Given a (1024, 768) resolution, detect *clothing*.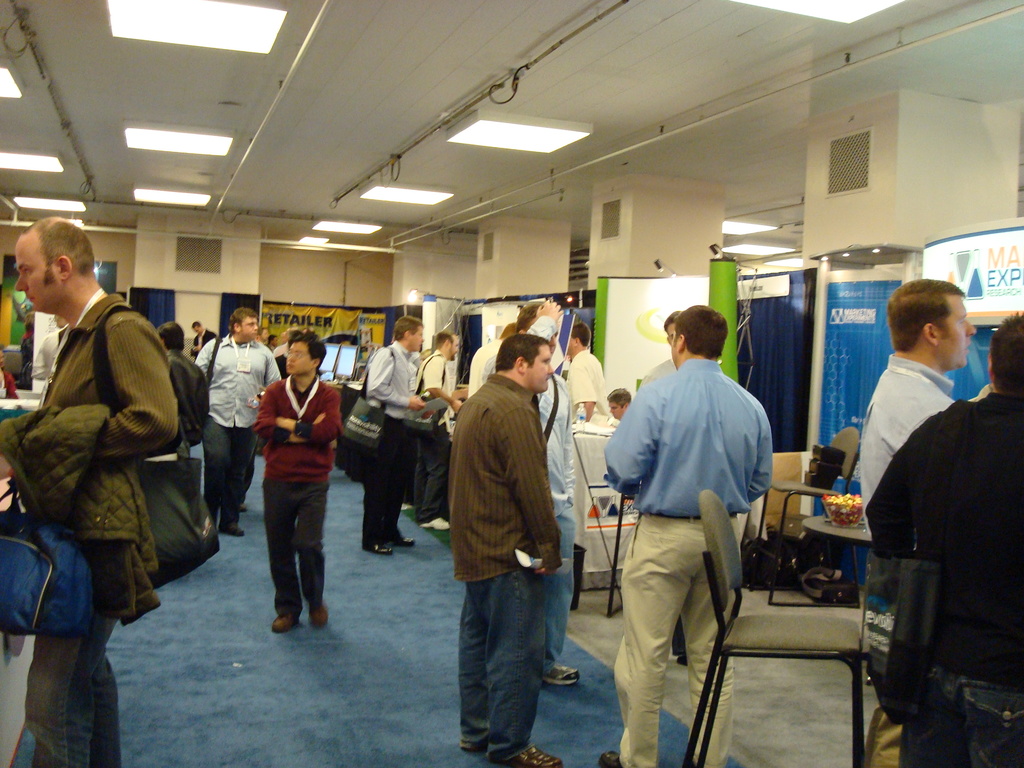
{"left": 565, "top": 347, "right": 602, "bottom": 416}.
